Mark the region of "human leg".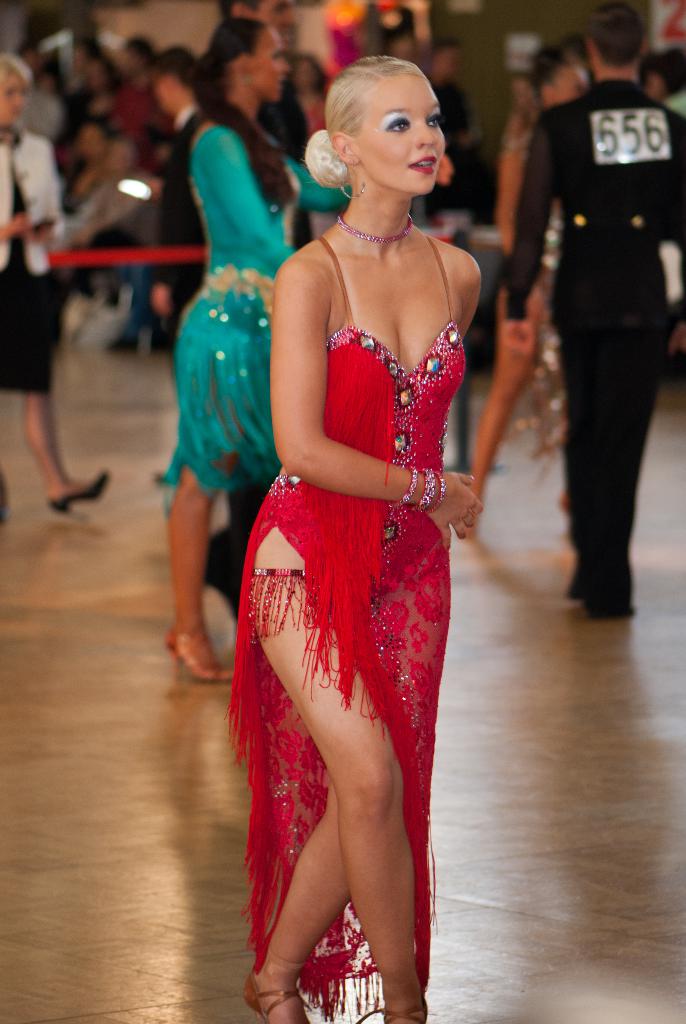
Region: bbox=[560, 295, 678, 596].
